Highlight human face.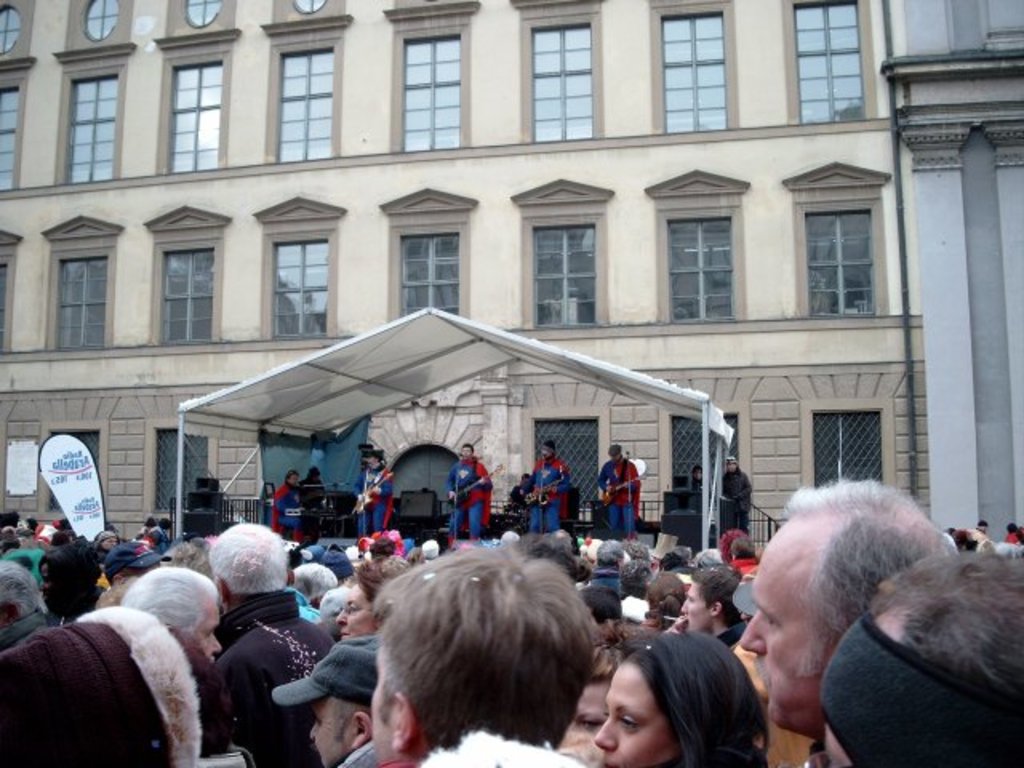
Highlighted region: (left=541, top=445, right=552, bottom=456).
